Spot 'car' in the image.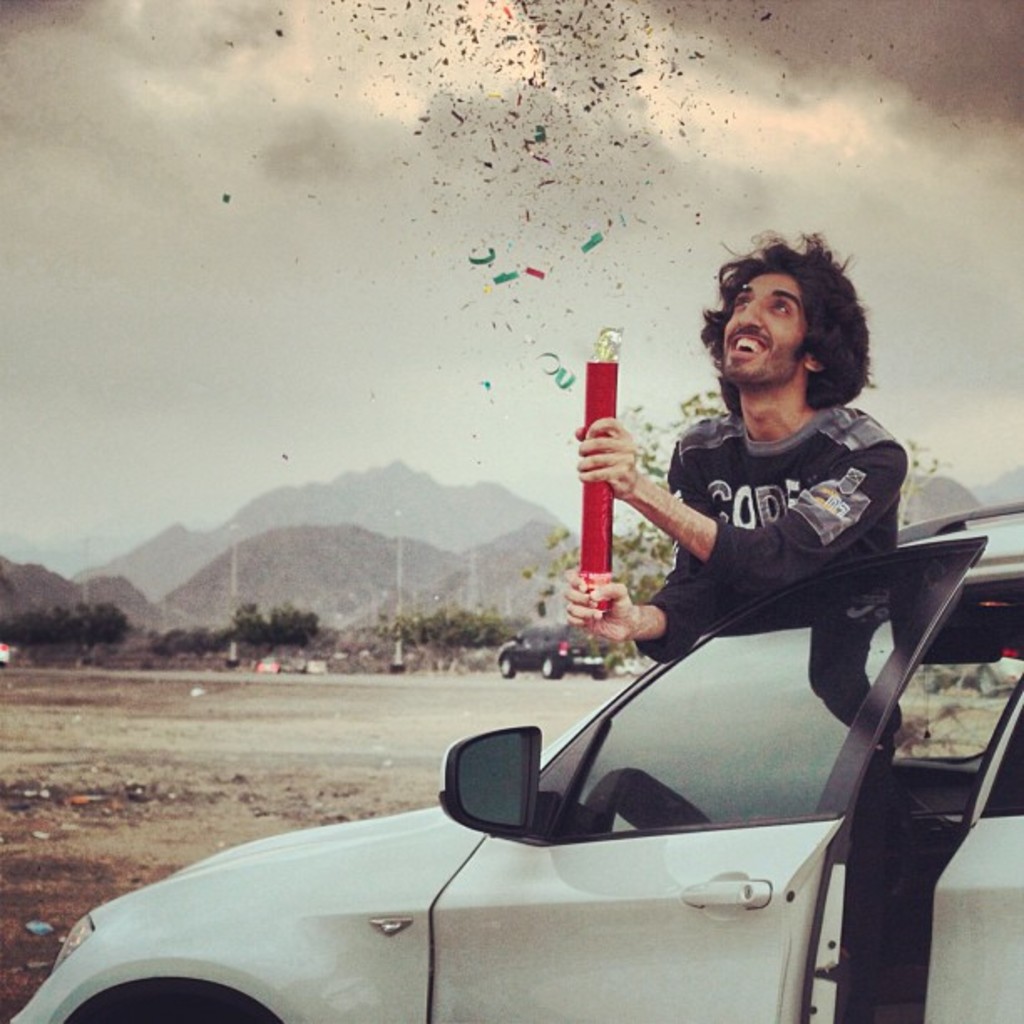
'car' found at select_region(3, 504, 1022, 1022).
